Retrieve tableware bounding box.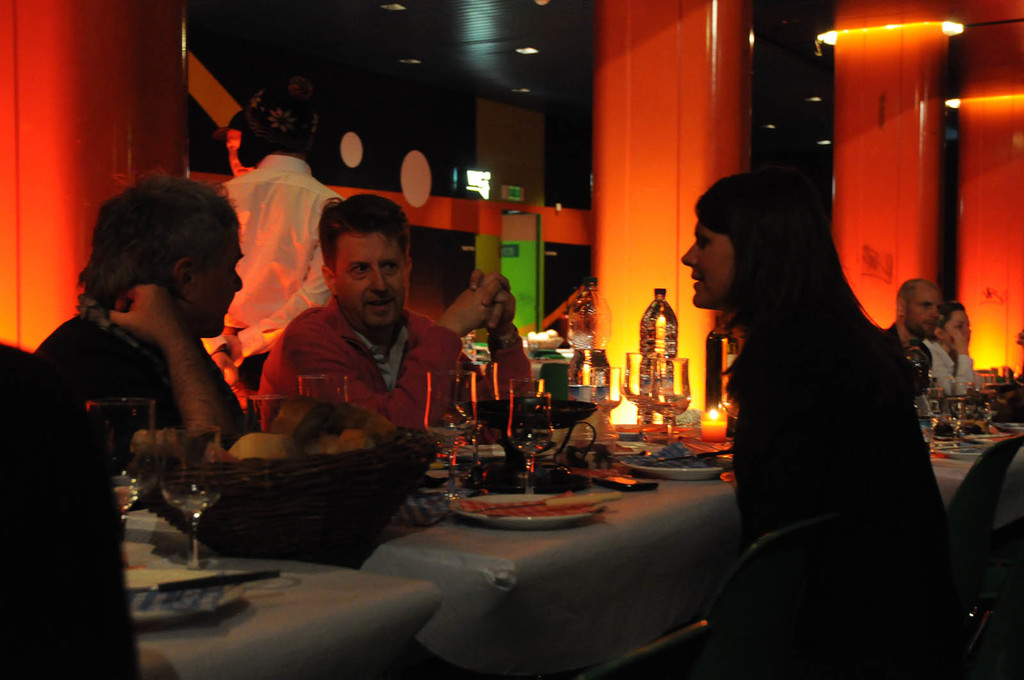
Bounding box: bbox=(82, 395, 155, 565).
